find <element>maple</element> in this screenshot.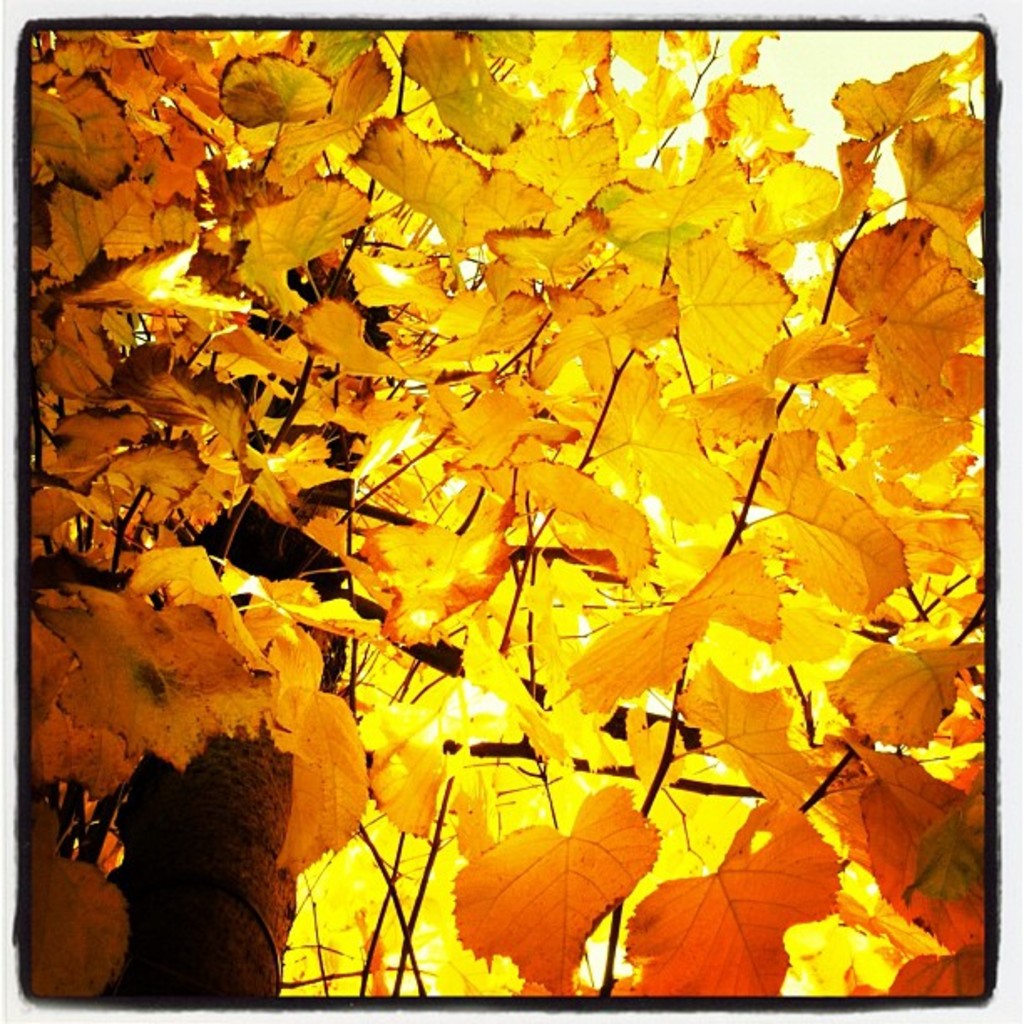
The bounding box for <element>maple</element> is box(0, 0, 1023, 1023).
